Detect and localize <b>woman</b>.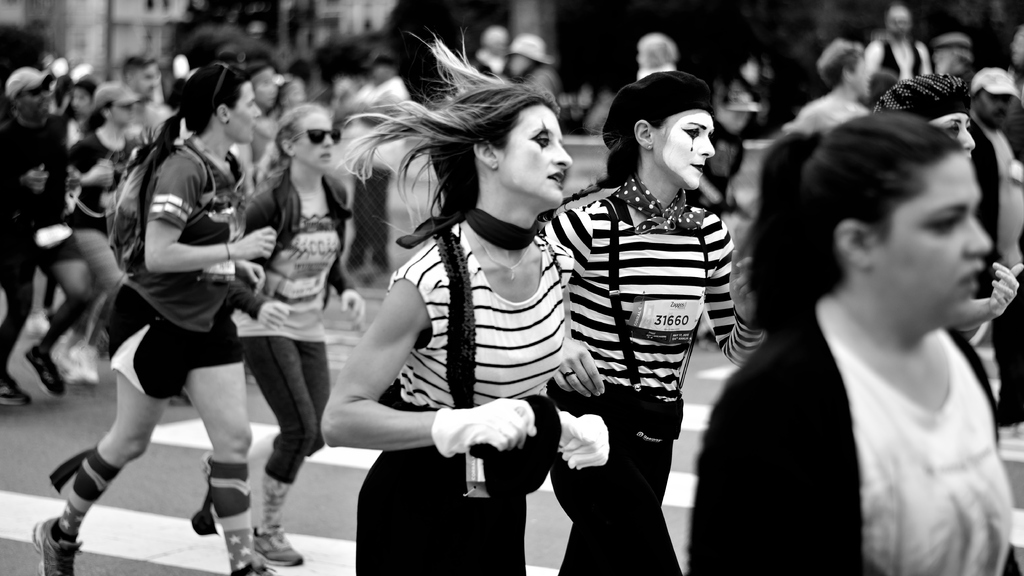
Localized at [left=871, top=68, right=1022, bottom=327].
